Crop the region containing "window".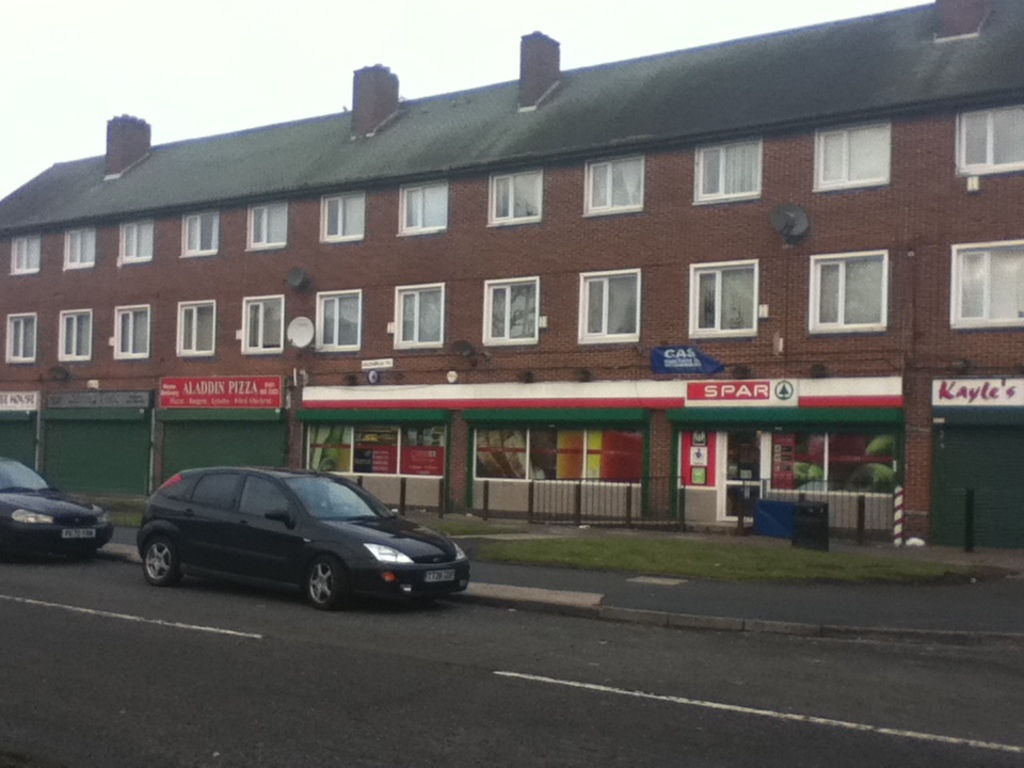
Crop region: (left=706, top=246, right=769, bottom=338).
